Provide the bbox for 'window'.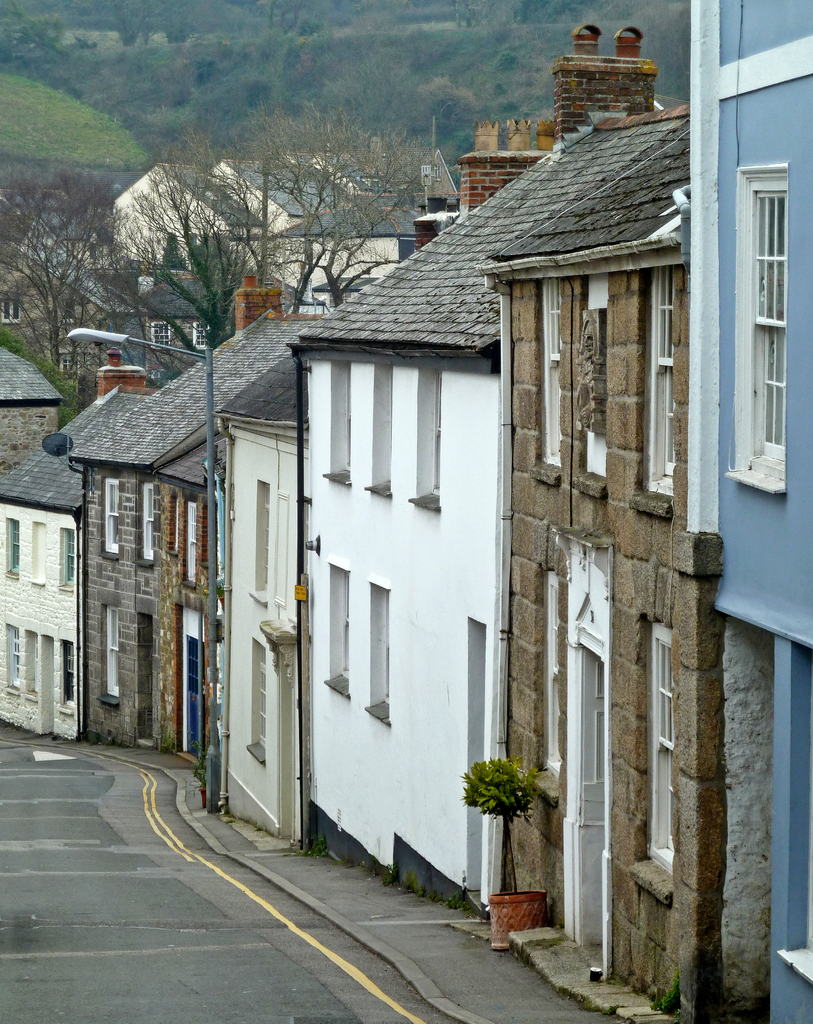
[59, 525, 75, 592].
